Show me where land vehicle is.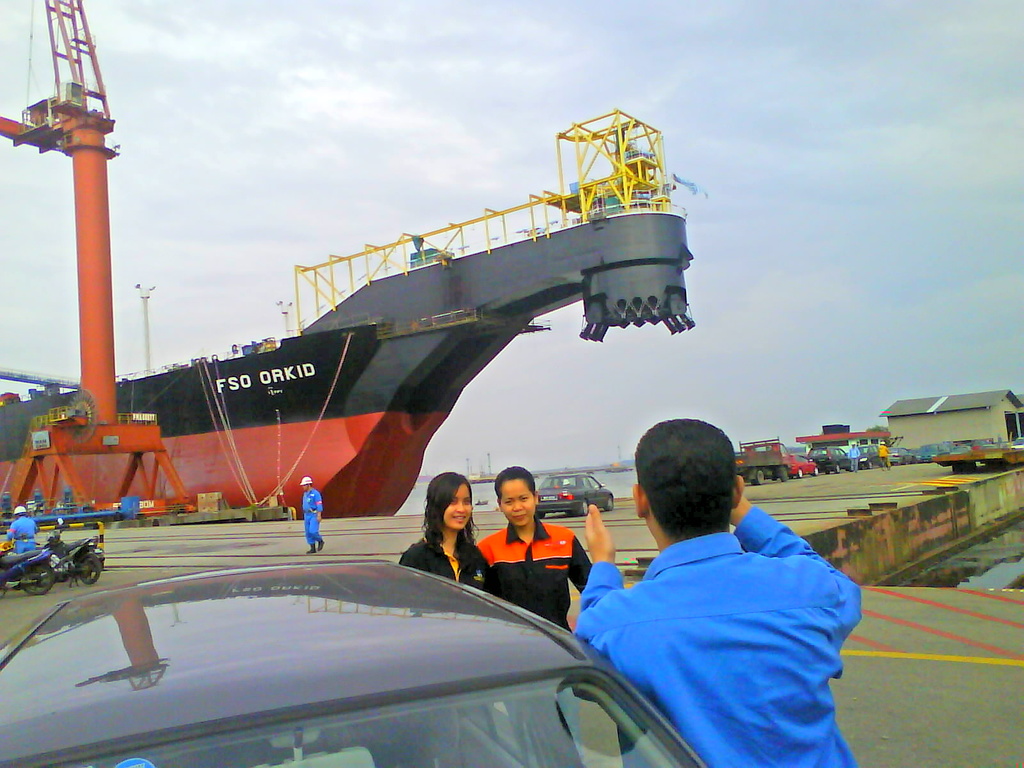
land vehicle is at x1=23, y1=502, x2=673, y2=755.
